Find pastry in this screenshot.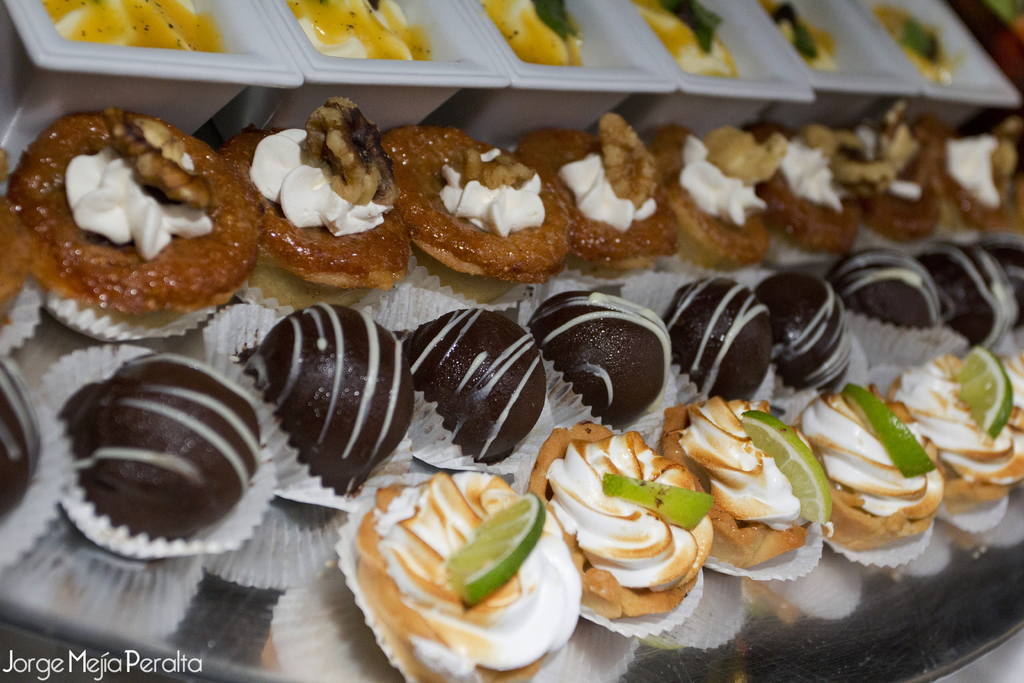
The bounding box for pastry is x1=0, y1=105, x2=257, y2=330.
